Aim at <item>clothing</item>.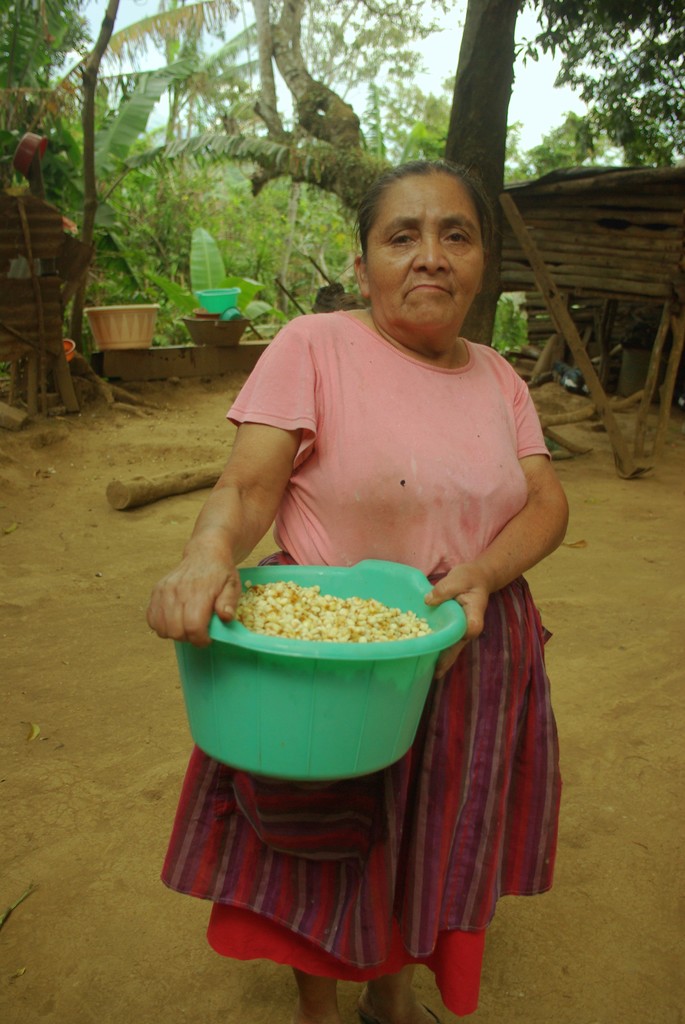
Aimed at {"left": 162, "top": 538, "right": 564, "bottom": 1018}.
